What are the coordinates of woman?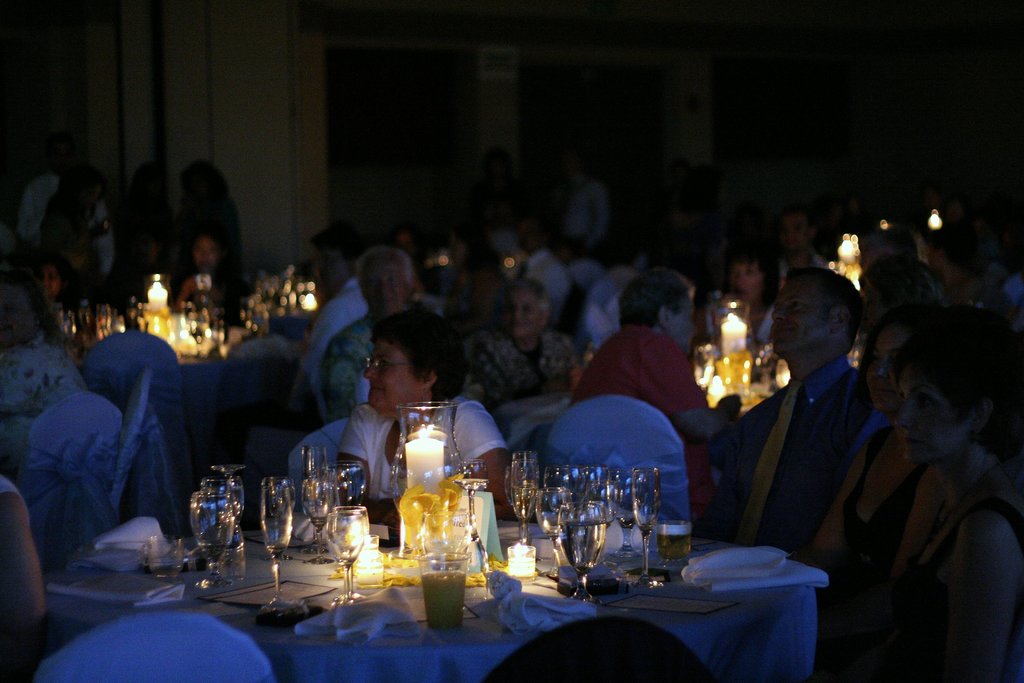
<bbox>708, 251, 782, 343</bbox>.
